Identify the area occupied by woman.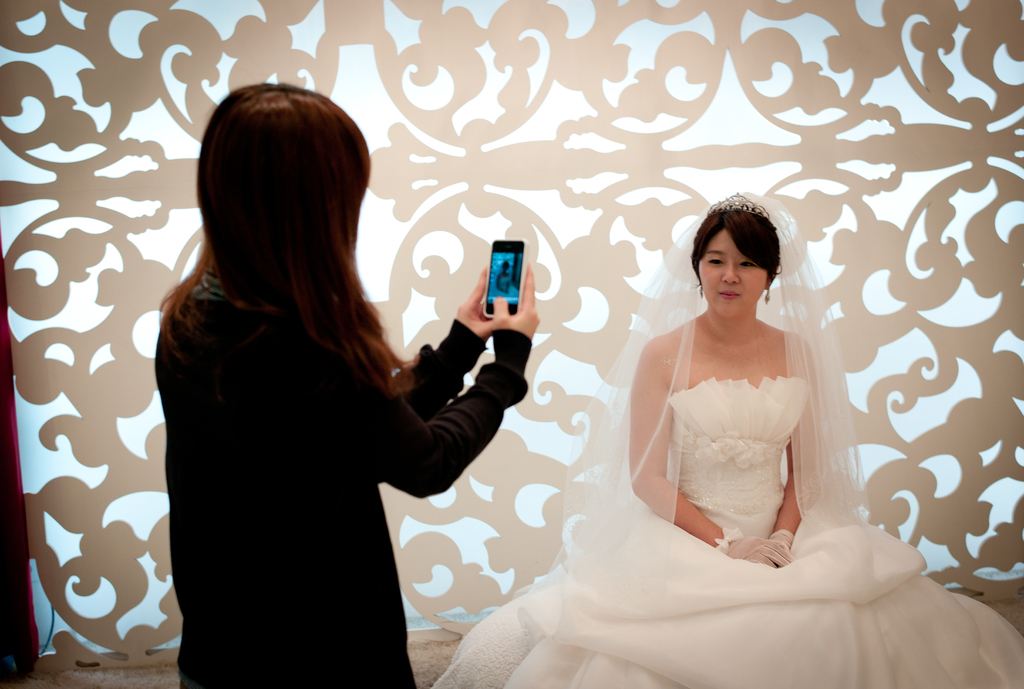
Area: region(492, 256, 522, 299).
